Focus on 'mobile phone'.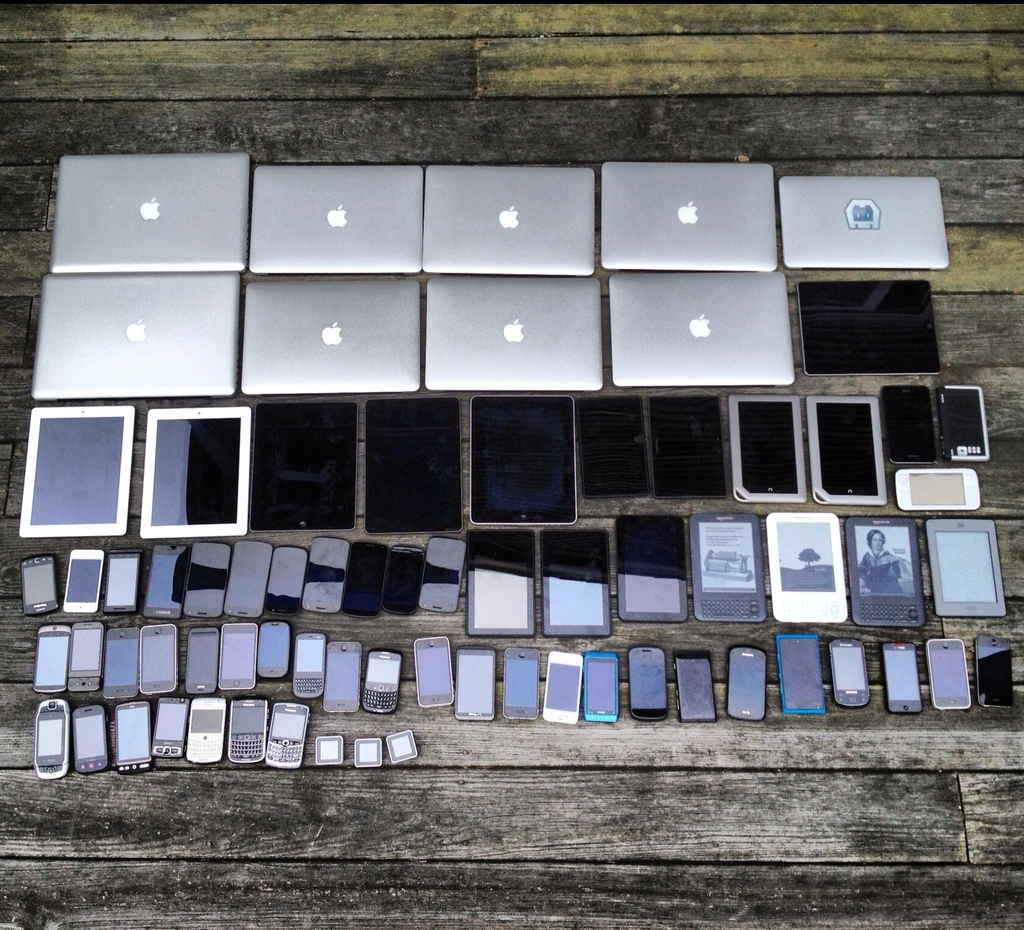
Focused at 103,624,142,700.
